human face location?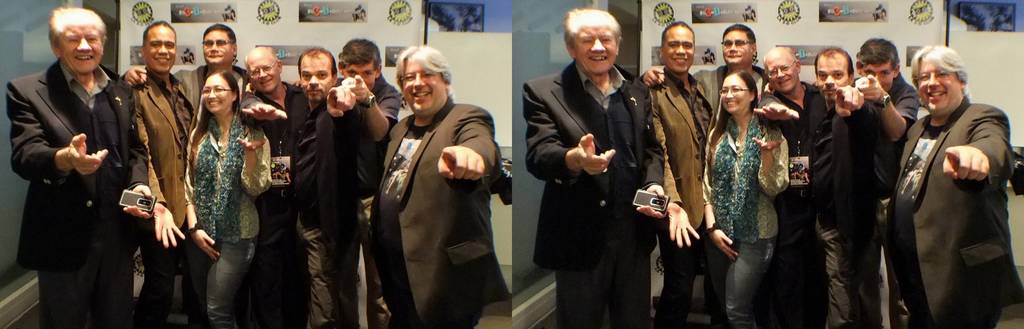
(724,73,745,112)
